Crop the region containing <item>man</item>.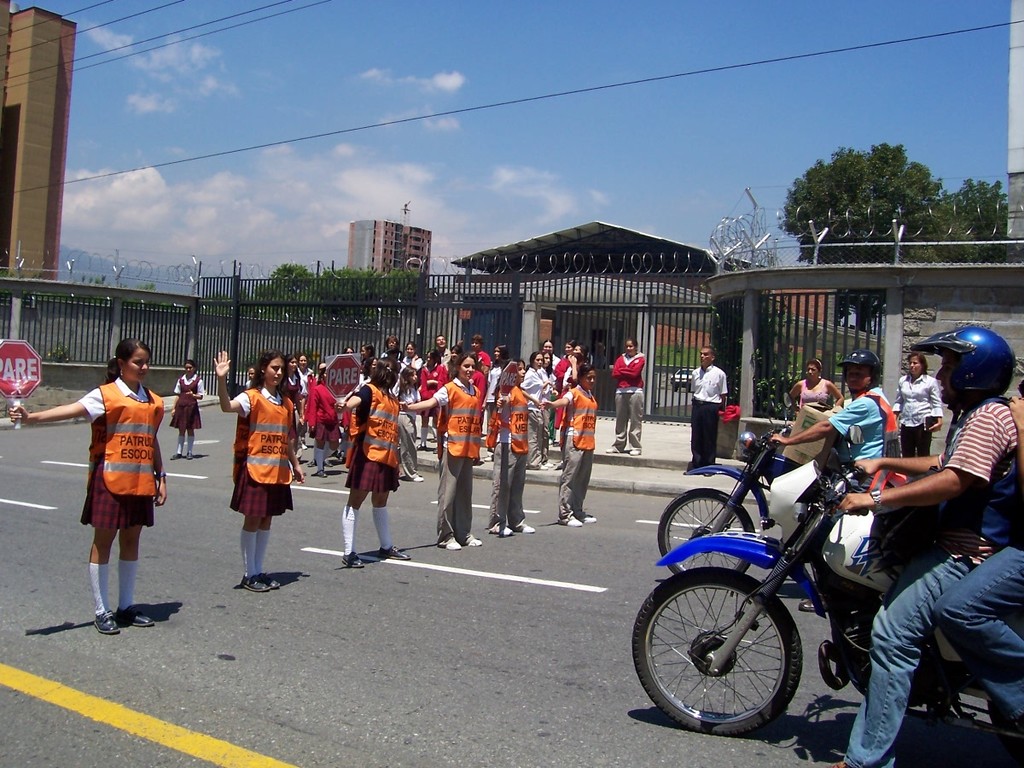
Crop region: x1=434 y1=331 x2=450 y2=367.
